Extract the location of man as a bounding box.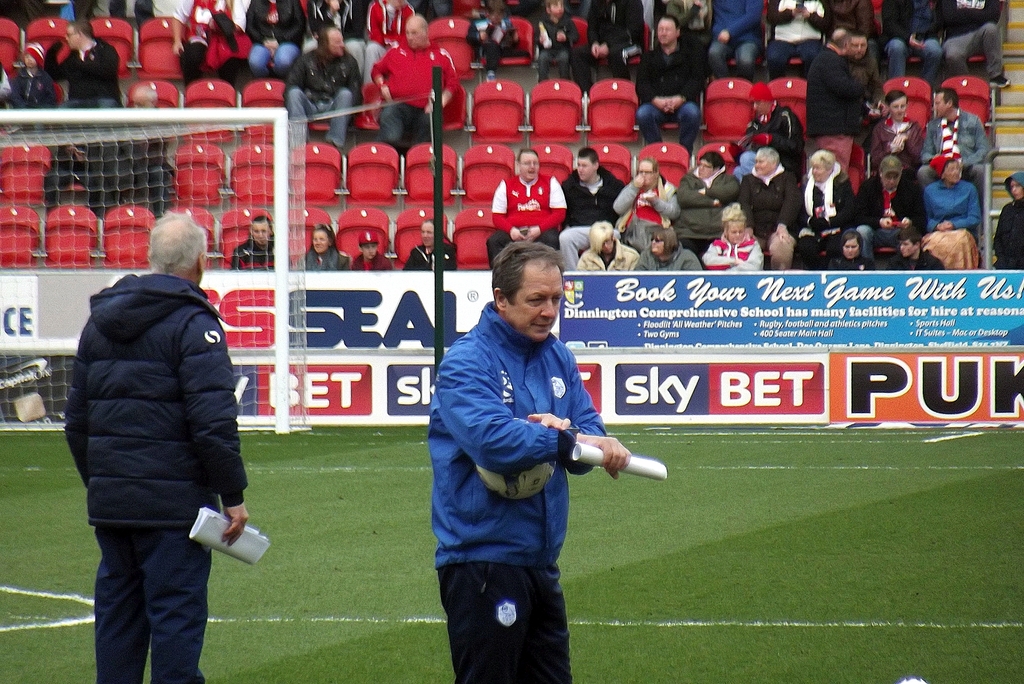
(left=803, top=26, right=867, bottom=174).
